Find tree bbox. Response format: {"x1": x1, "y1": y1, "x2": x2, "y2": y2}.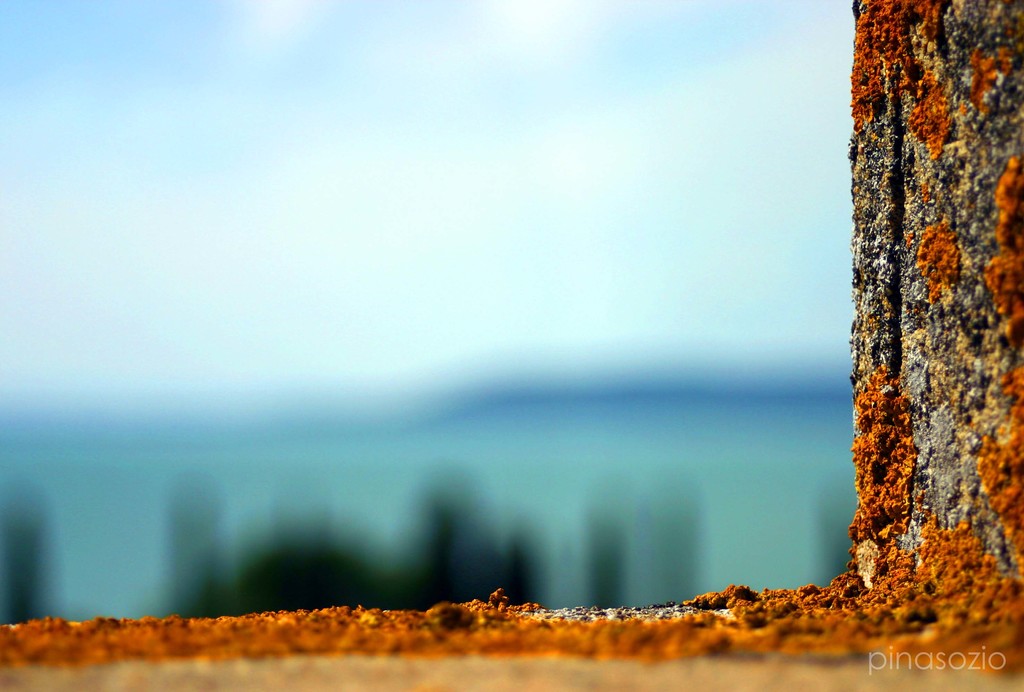
{"x1": 853, "y1": 0, "x2": 1023, "y2": 623}.
